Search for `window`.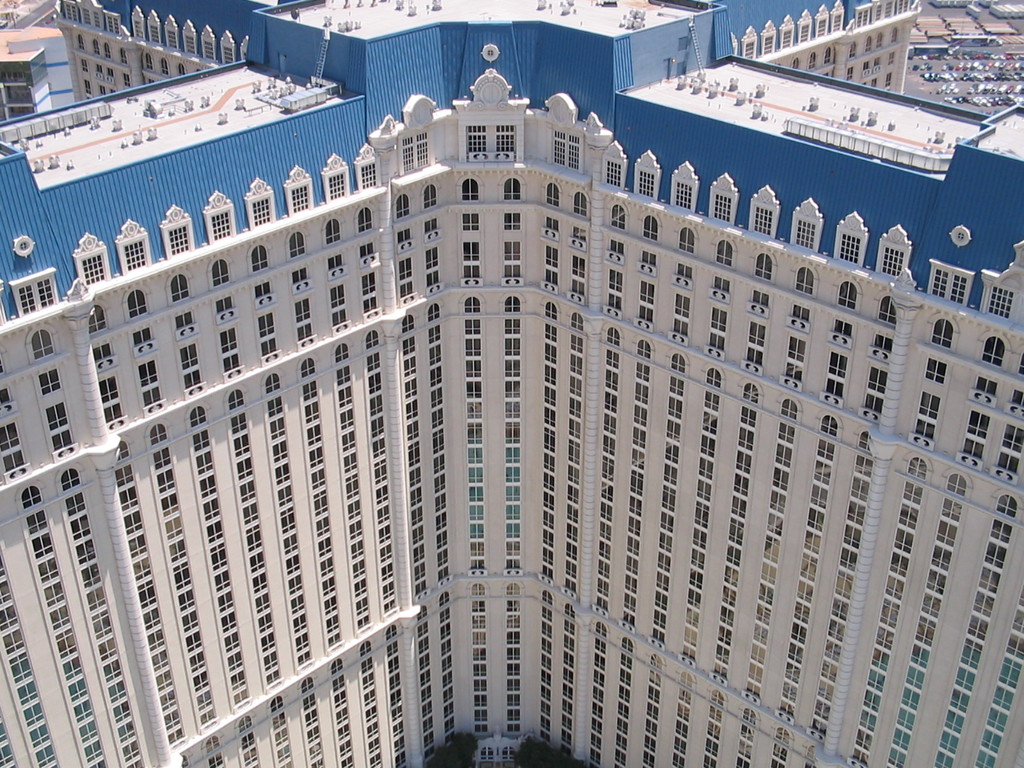
Found at [381, 562, 397, 580].
